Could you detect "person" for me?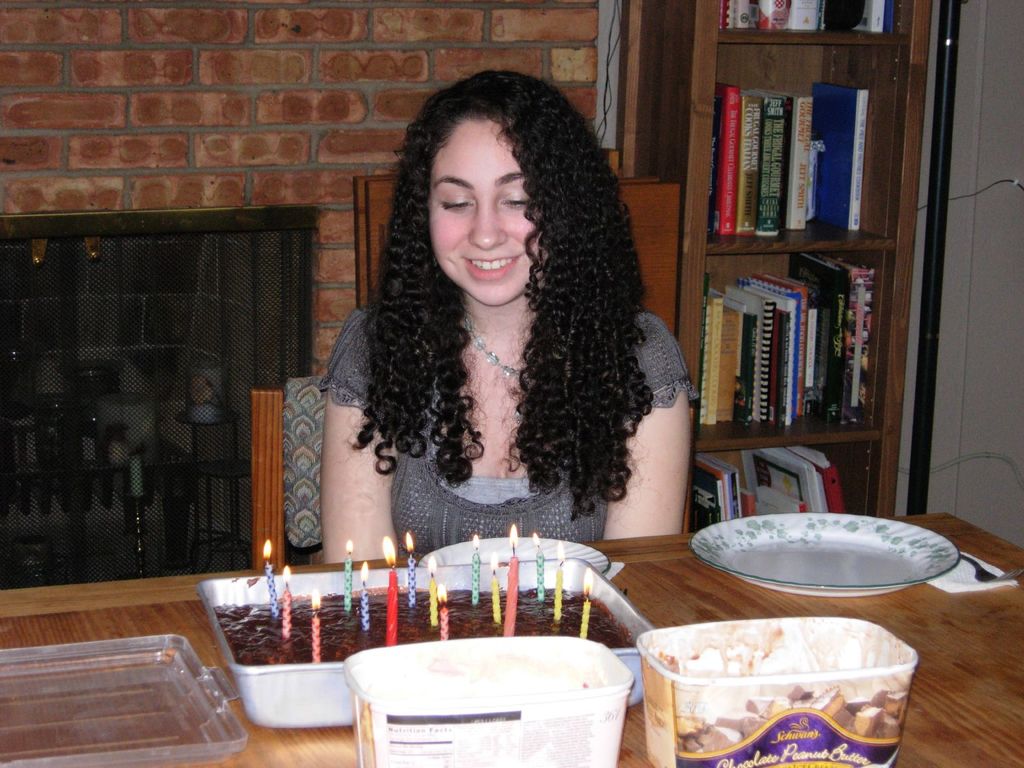
Detection result: box(294, 55, 707, 658).
